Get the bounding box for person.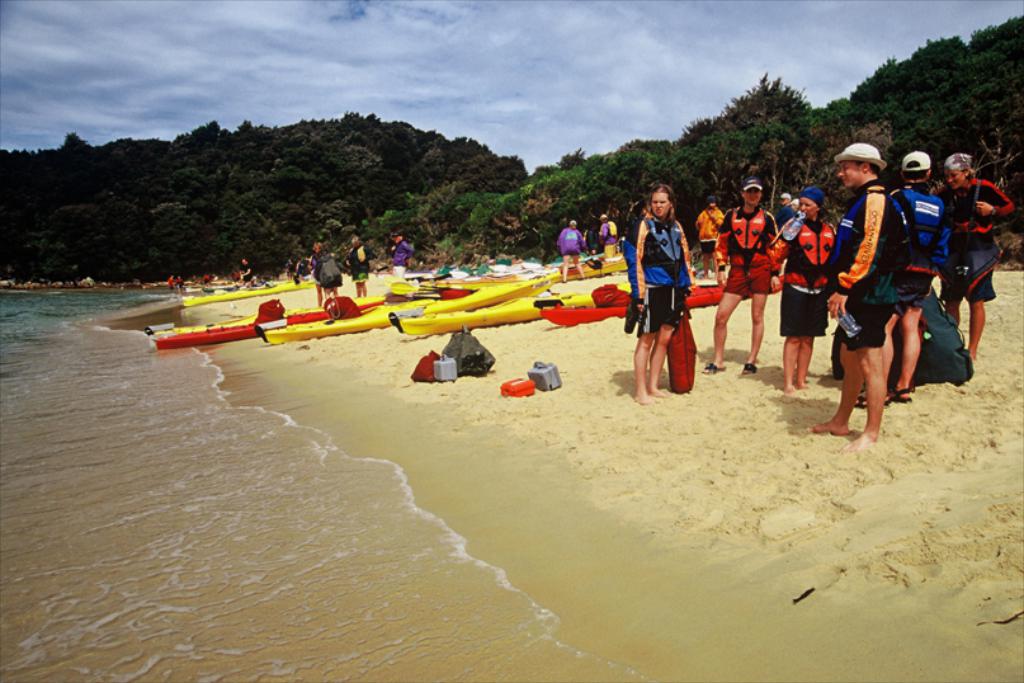
(left=694, top=183, right=777, bottom=375).
